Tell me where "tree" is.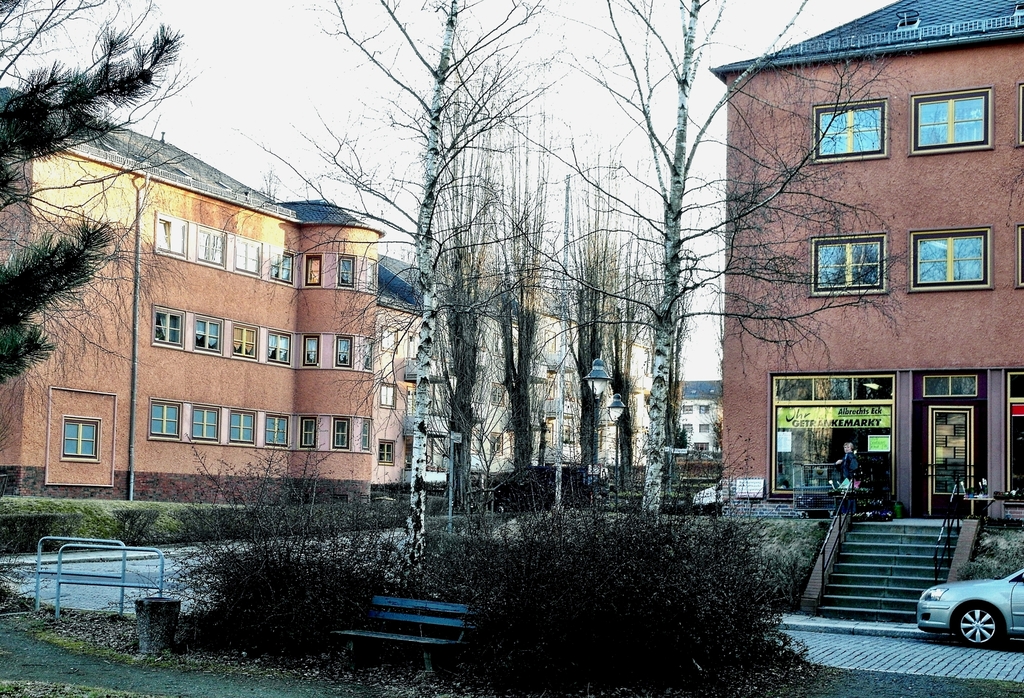
"tree" is at box(0, 0, 202, 445).
